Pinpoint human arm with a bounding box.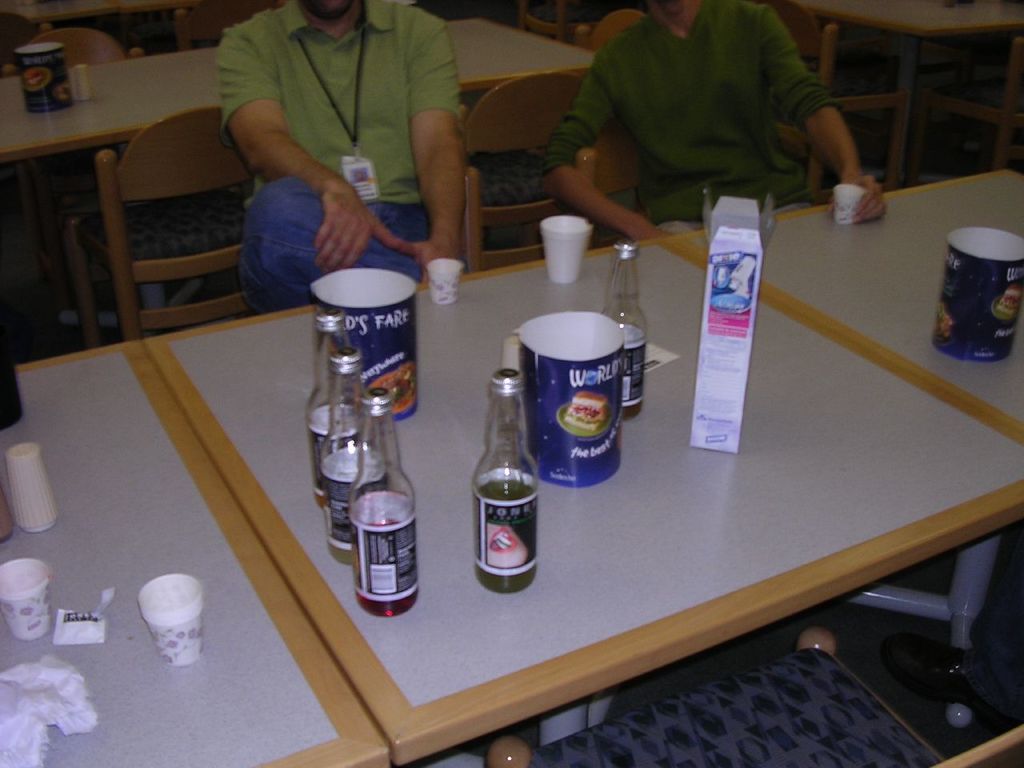
[left=775, top=6, right=898, bottom=218].
